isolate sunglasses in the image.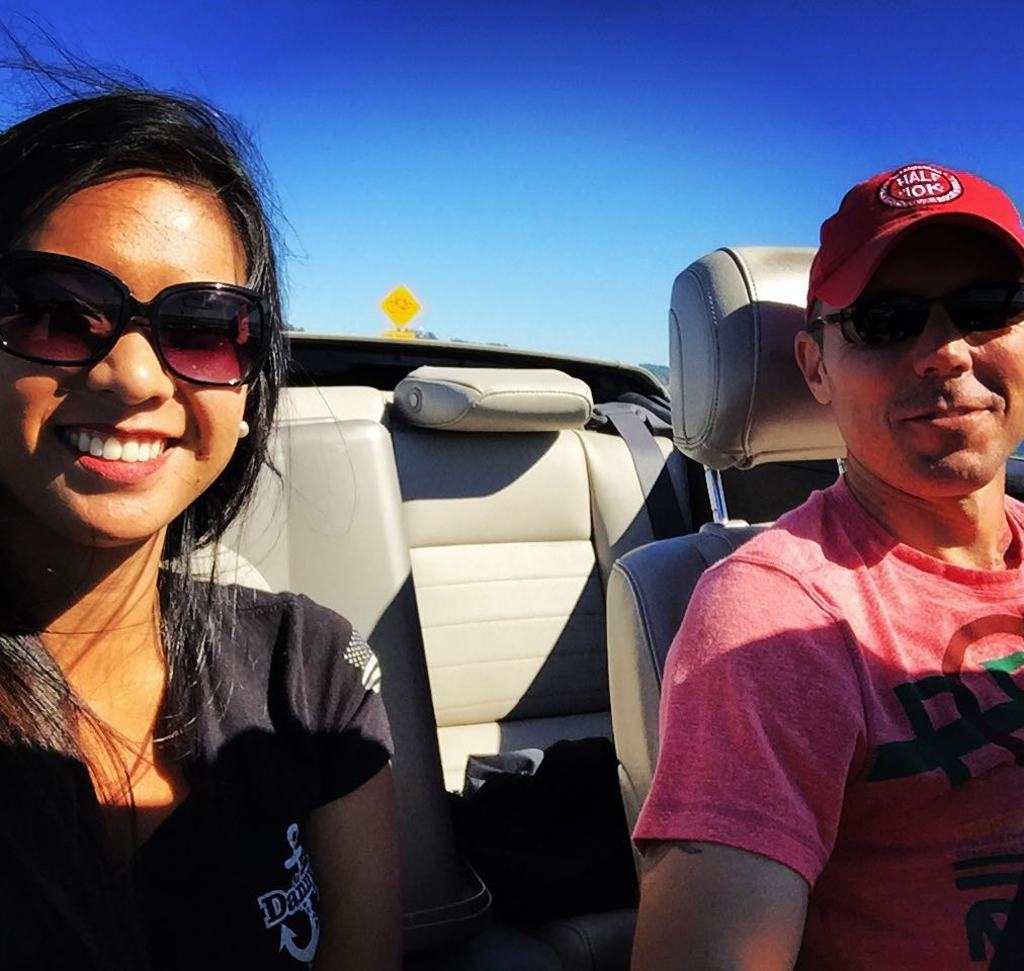
Isolated region: 819/279/1023/348.
